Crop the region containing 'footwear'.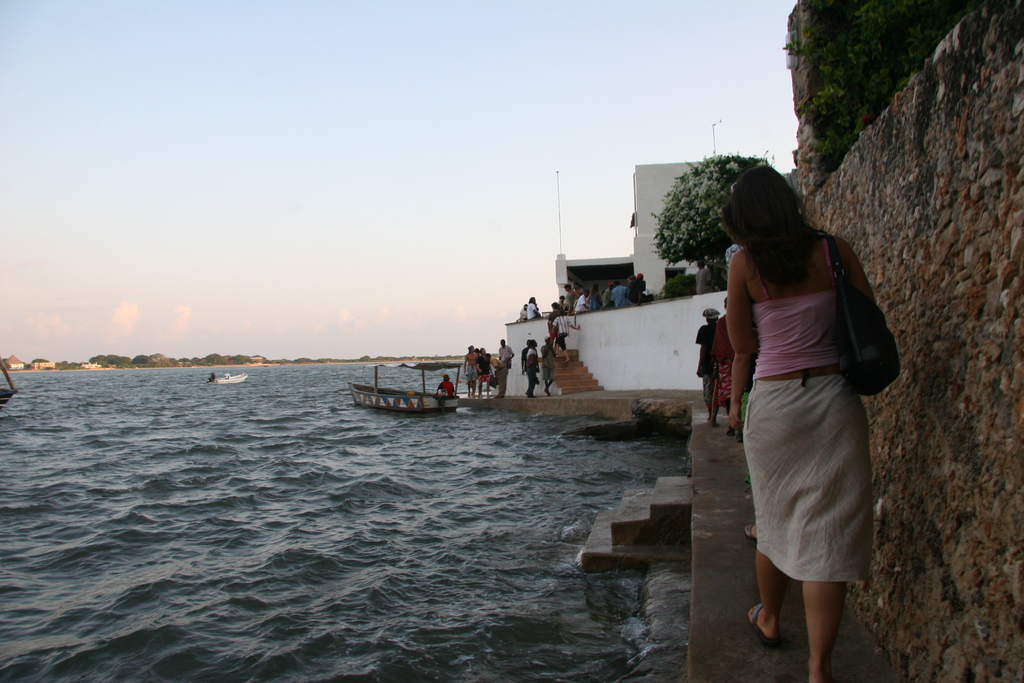
Crop region: (left=741, top=516, right=762, bottom=541).
